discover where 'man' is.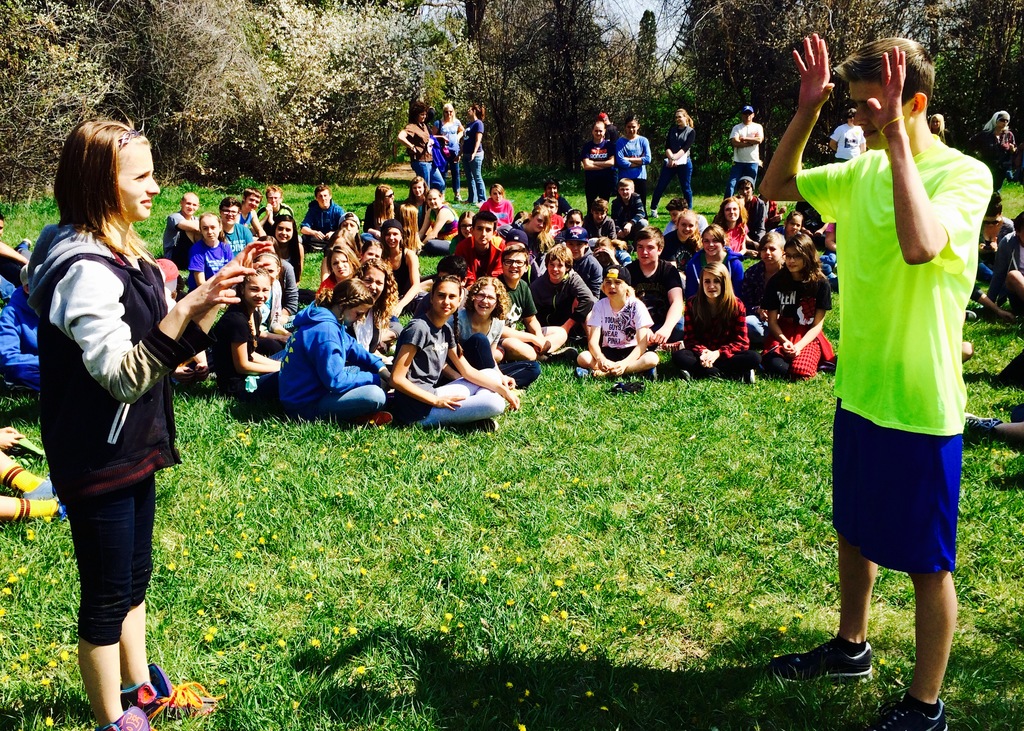
Discovered at 223,198,257,251.
